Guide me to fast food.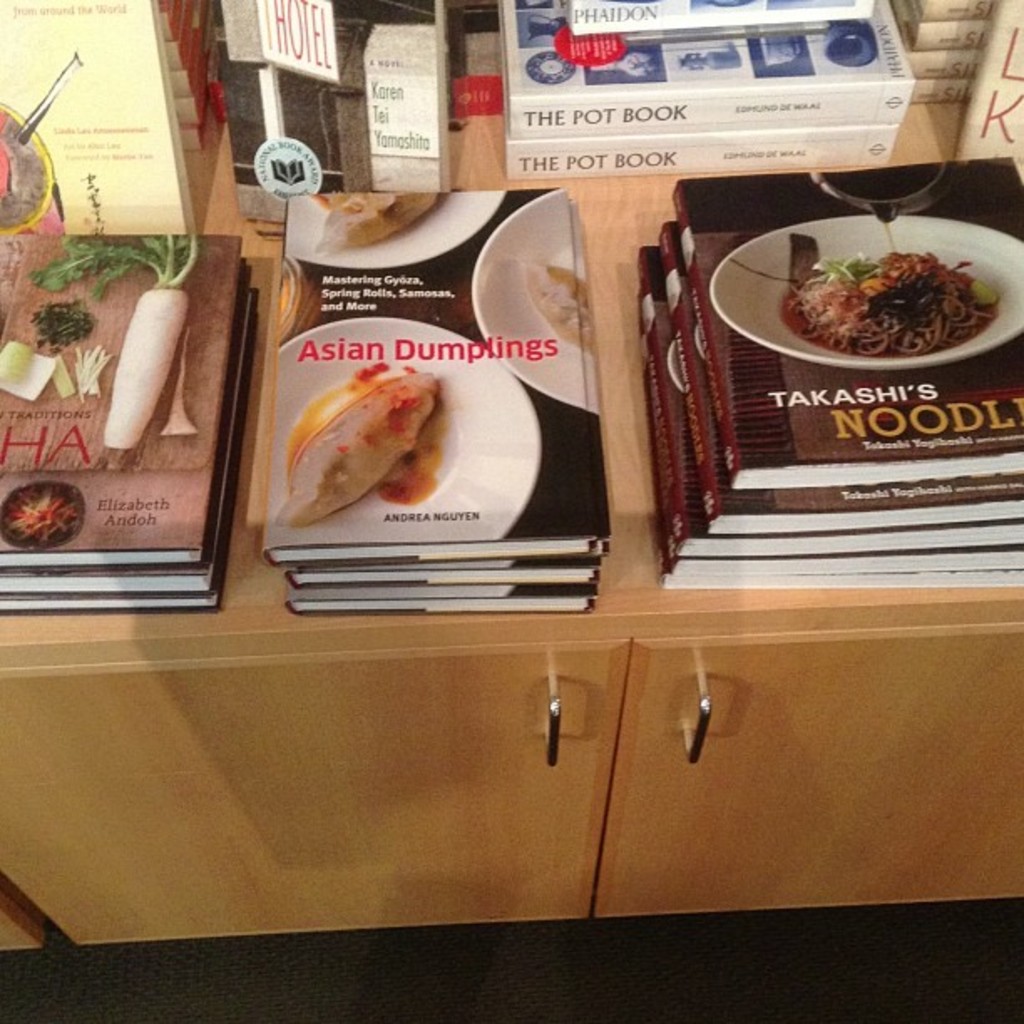
Guidance: rect(798, 243, 986, 356).
